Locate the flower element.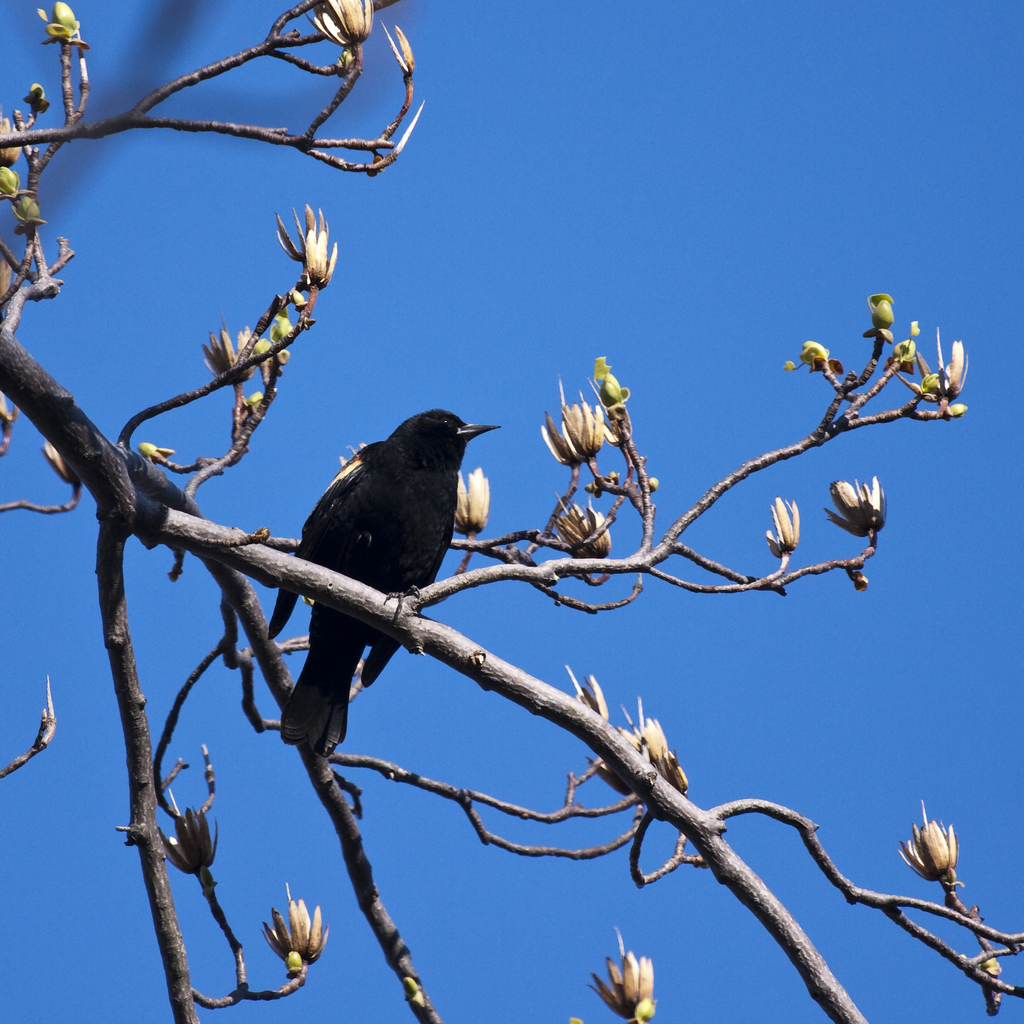
Element bbox: bbox=[310, 0, 371, 47].
